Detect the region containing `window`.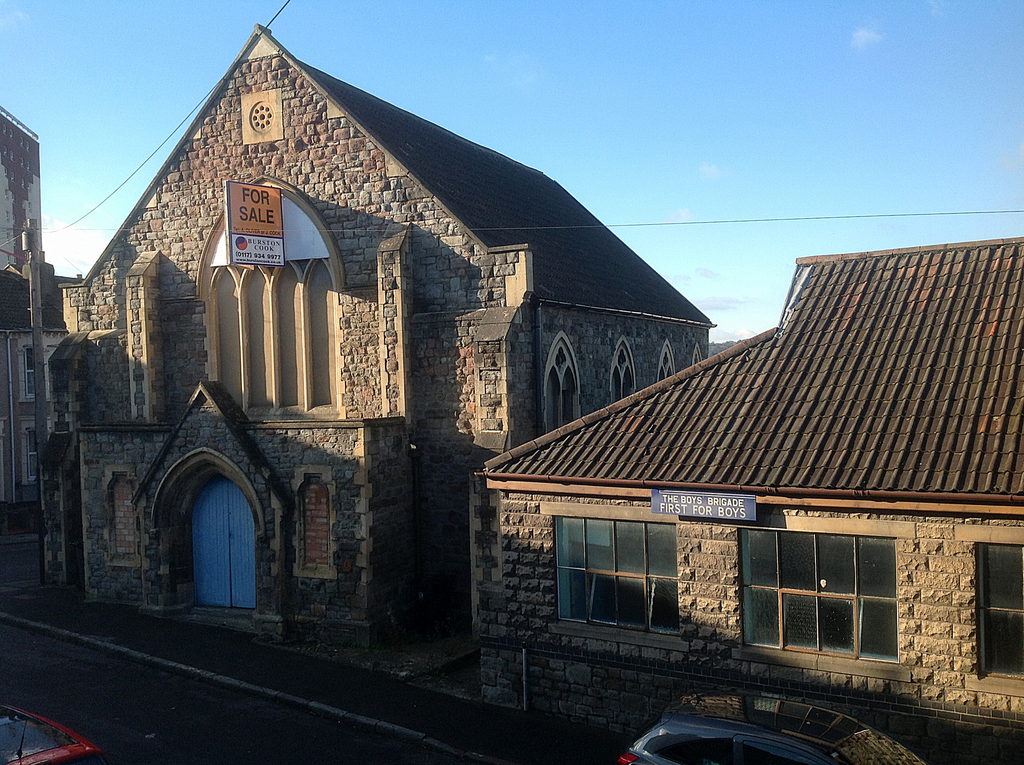
978/540/1023/678.
